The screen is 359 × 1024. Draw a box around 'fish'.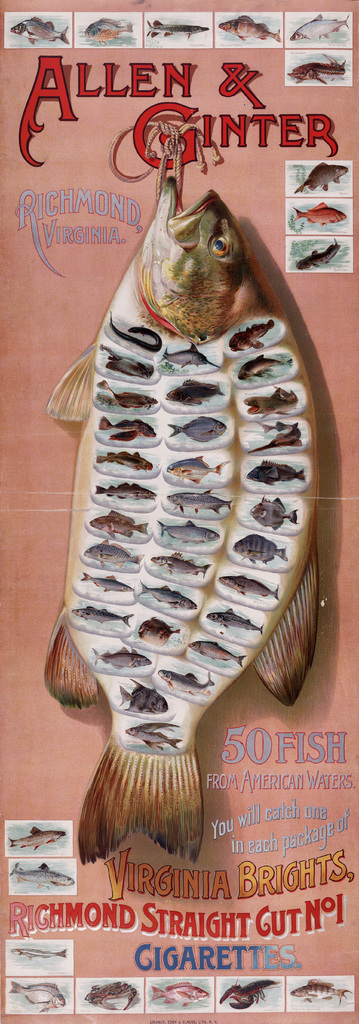
11, 13, 69, 42.
